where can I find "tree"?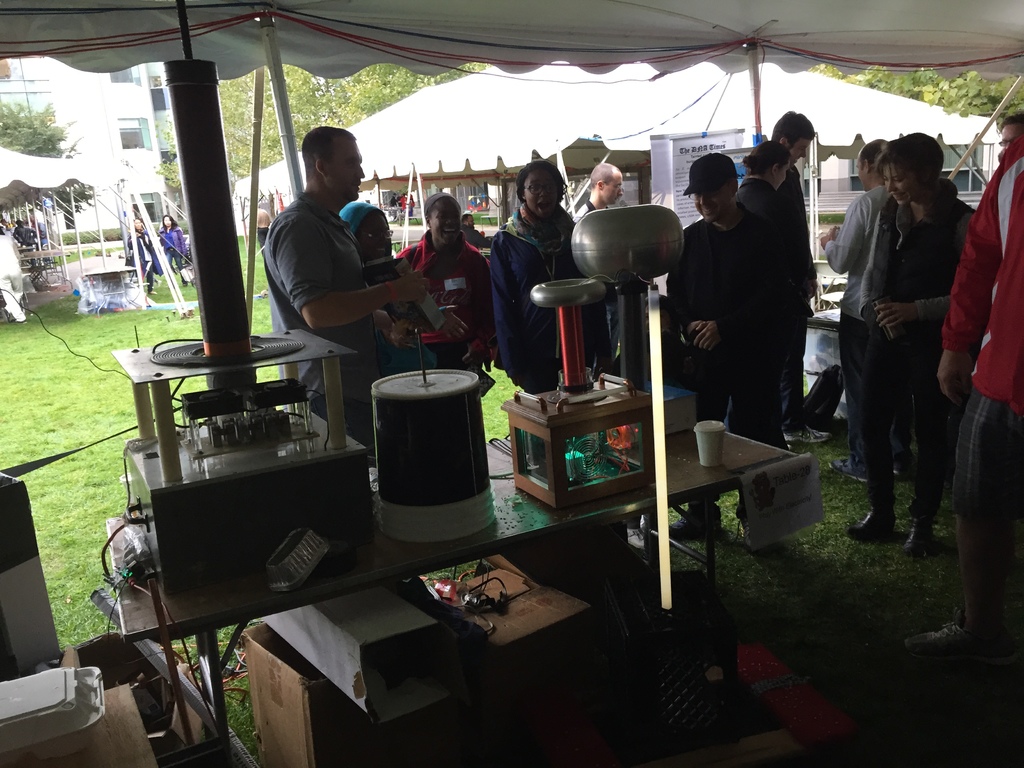
You can find it at locate(804, 65, 1023, 124).
